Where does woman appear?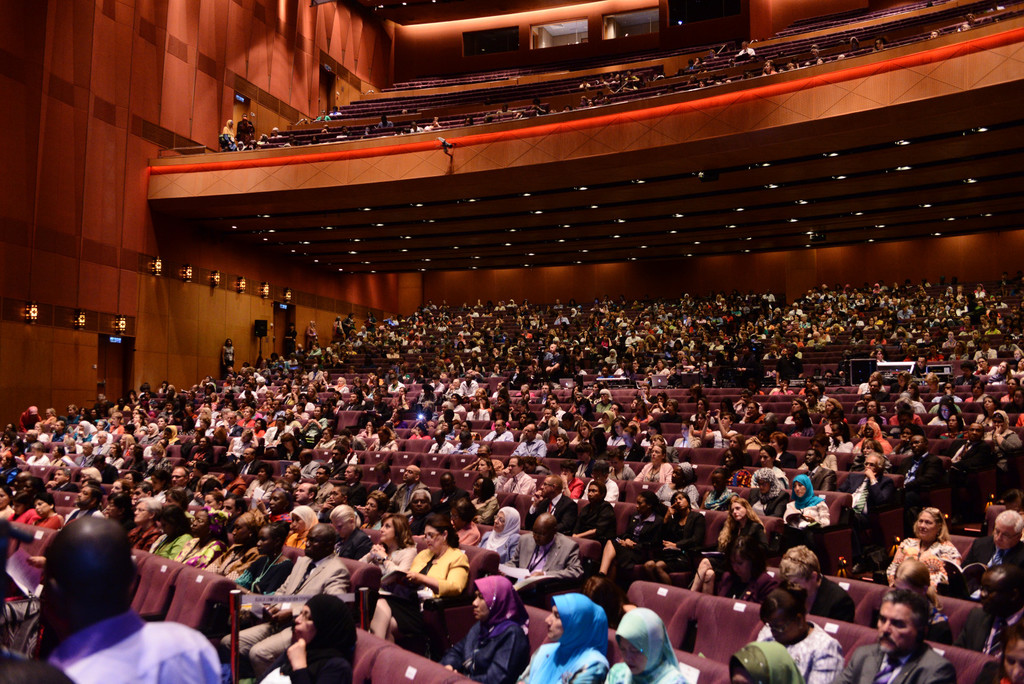
Appears at {"x1": 780, "y1": 397, "x2": 815, "y2": 425}.
